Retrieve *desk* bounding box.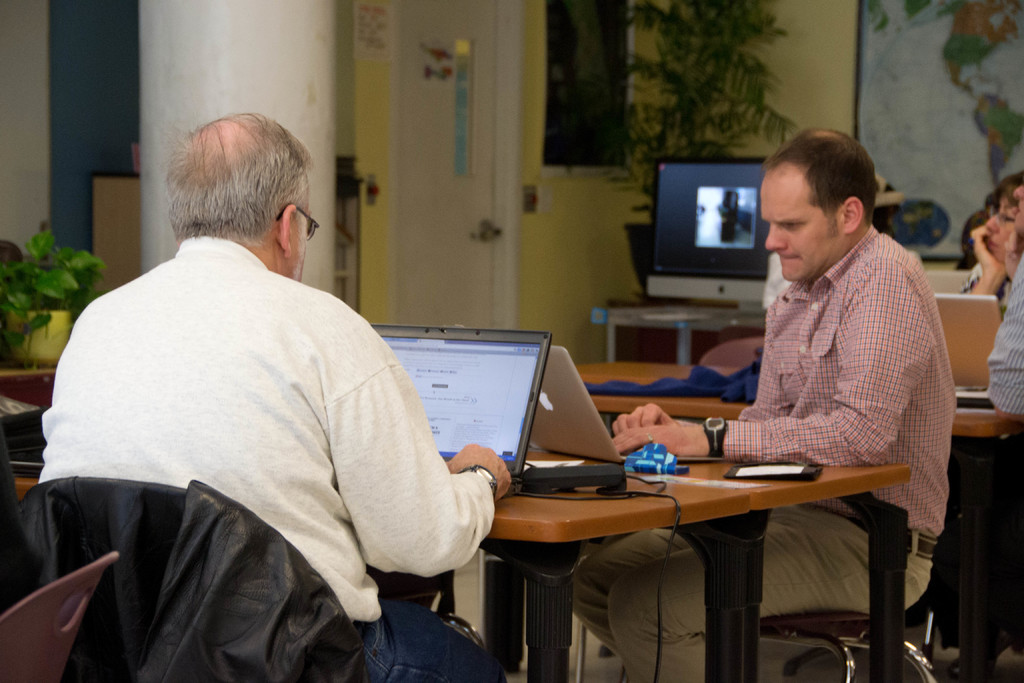
Bounding box: pyautogui.locateOnScreen(451, 404, 918, 675).
